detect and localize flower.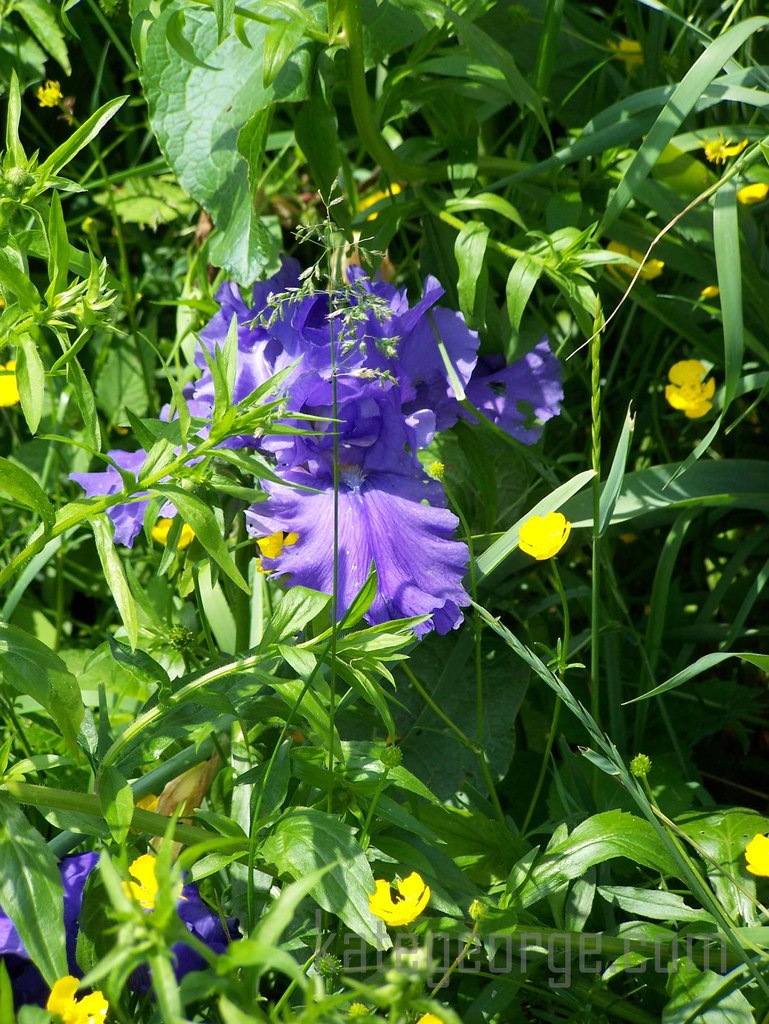
Localized at (x1=514, y1=509, x2=573, y2=564).
